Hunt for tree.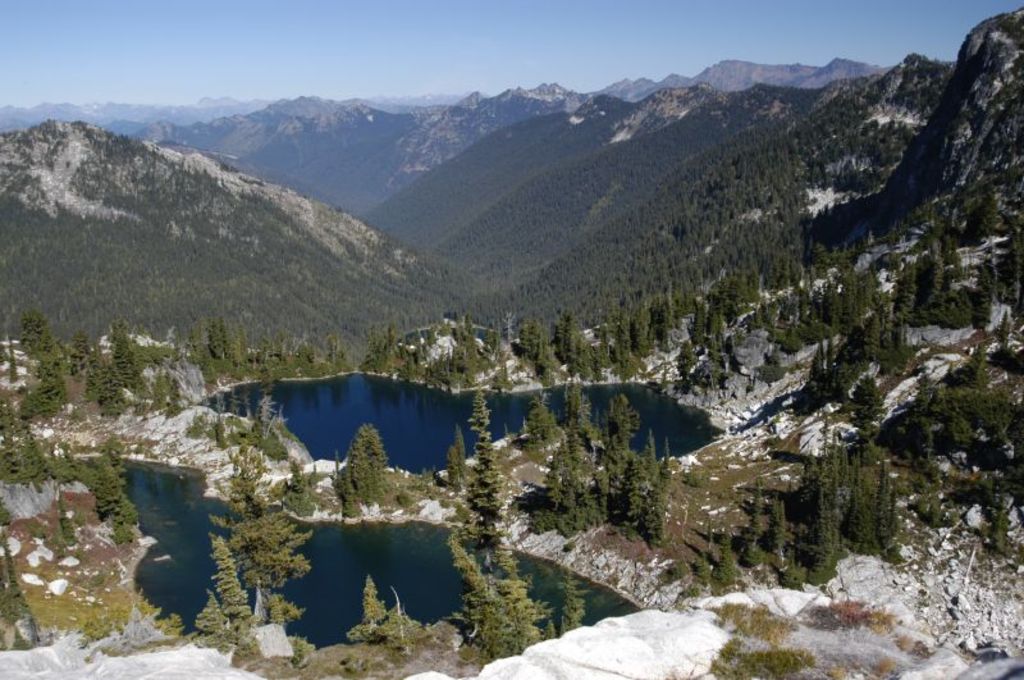
Hunted down at [left=196, top=530, right=259, bottom=661].
